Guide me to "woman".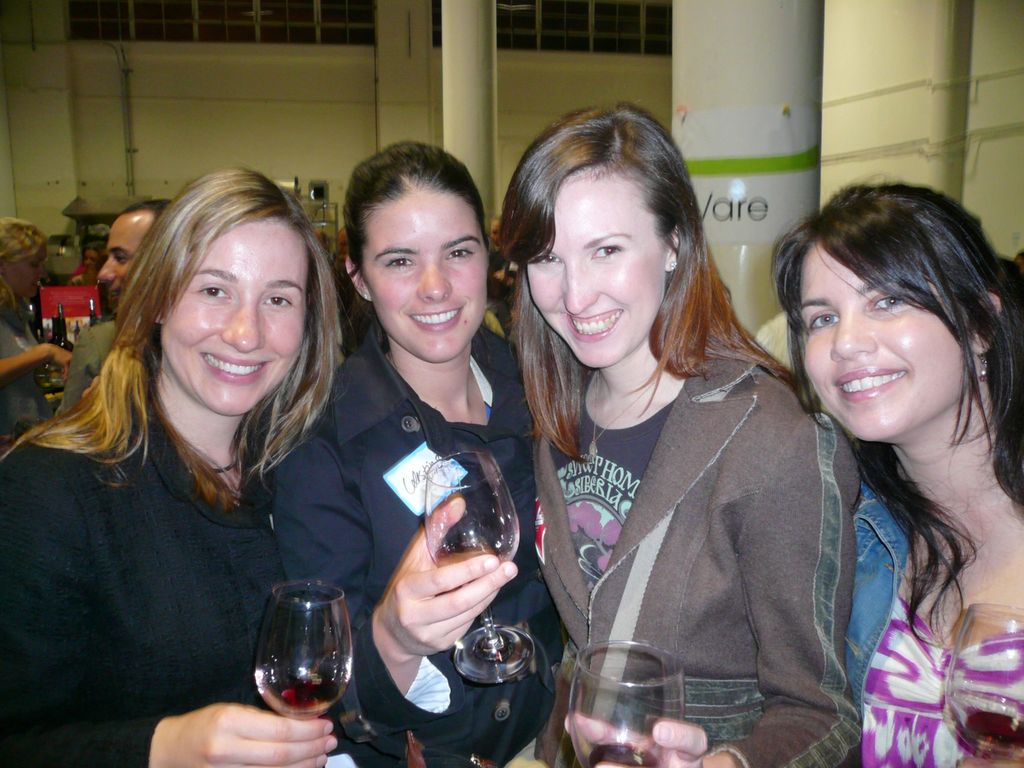
Guidance: [left=488, top=97, right=874, bottom=767].
